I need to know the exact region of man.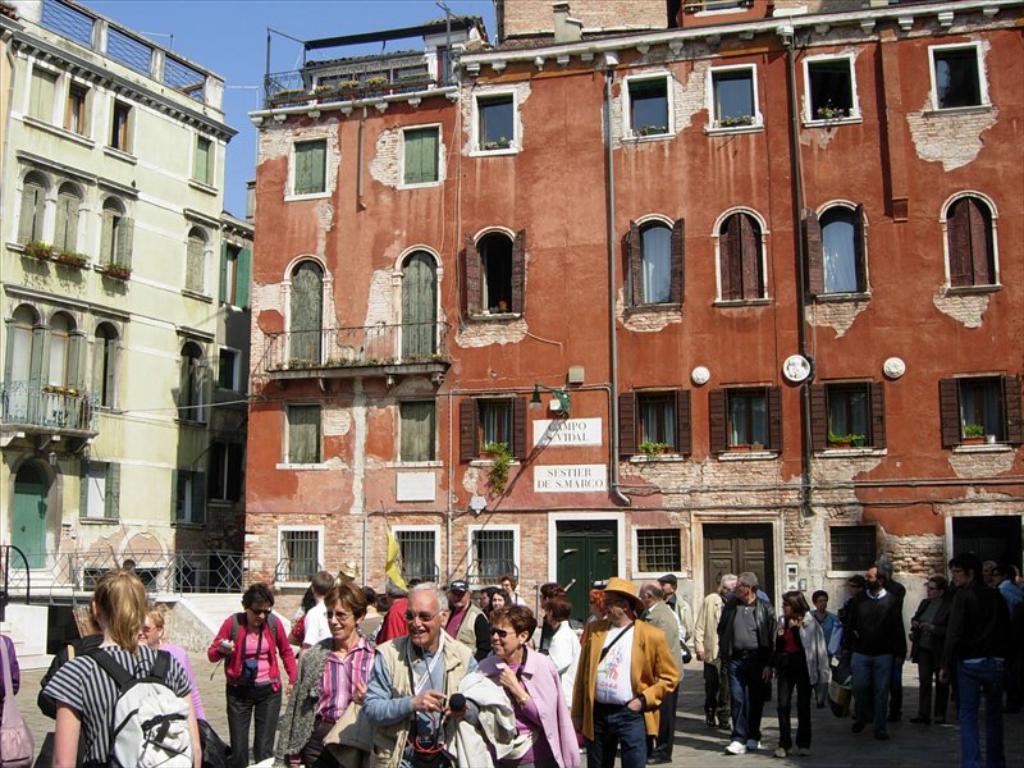
Region: BBox(355, 570, 479, 767).
